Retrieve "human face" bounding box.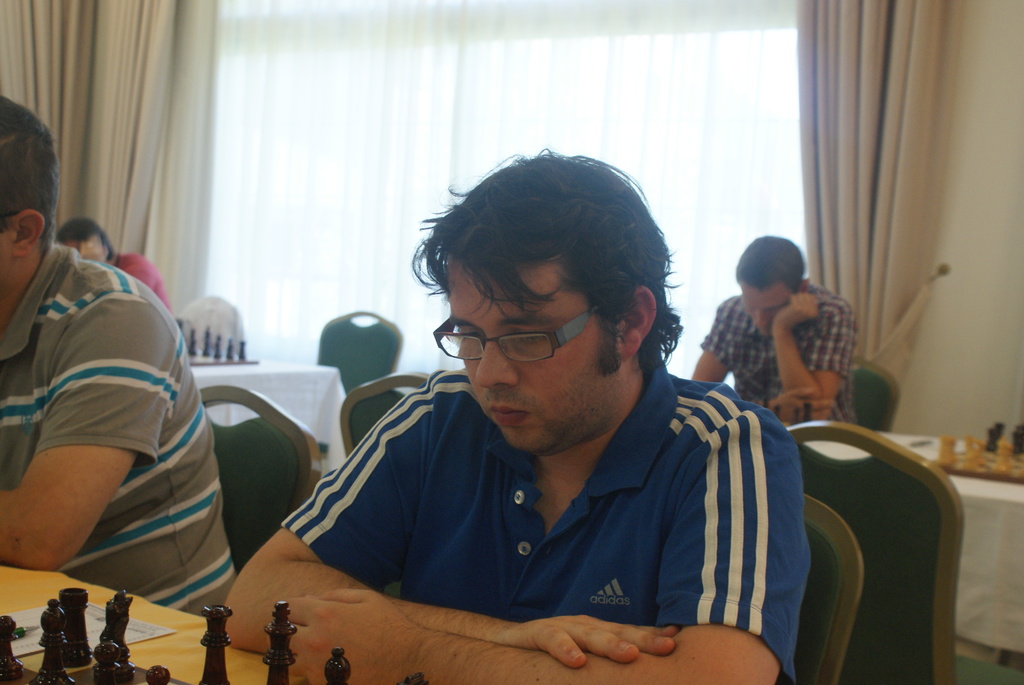
Bounding box: [740, 286, 795, 340].
